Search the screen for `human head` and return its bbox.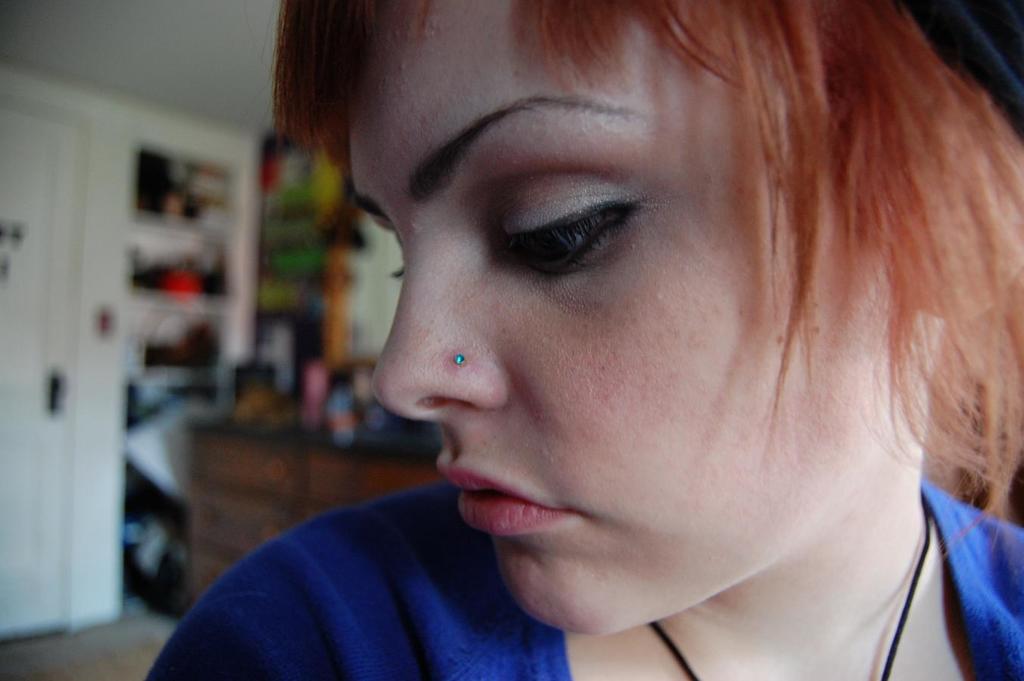
Found: <region>285, 9, 995, 630</region>.
